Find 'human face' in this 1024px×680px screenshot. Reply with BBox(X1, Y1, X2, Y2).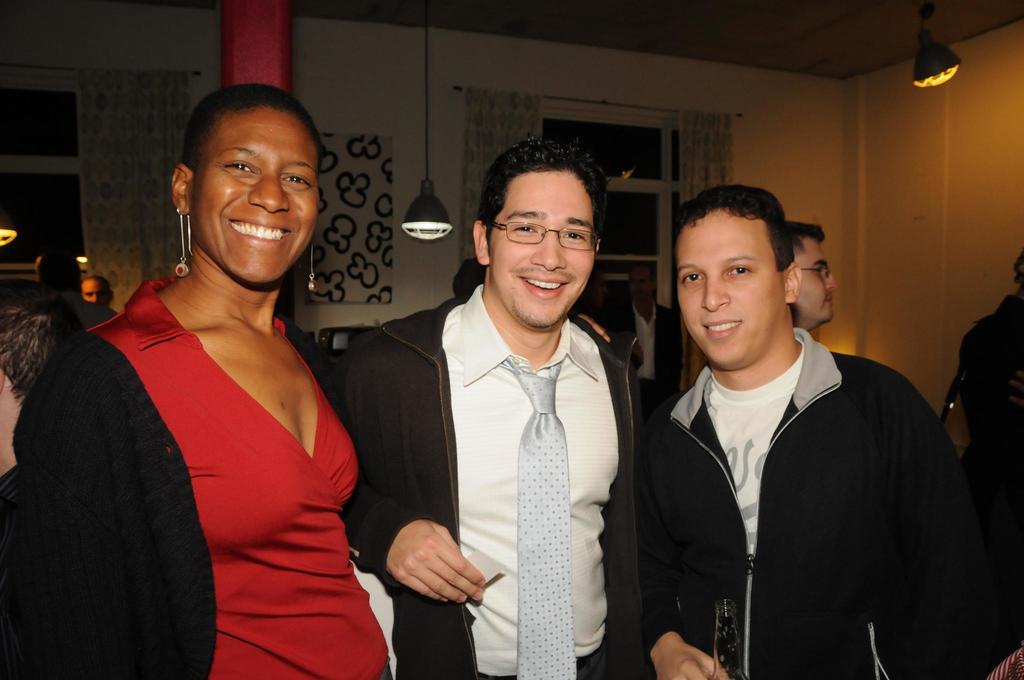
BBox(493, 172, 591, 330).
